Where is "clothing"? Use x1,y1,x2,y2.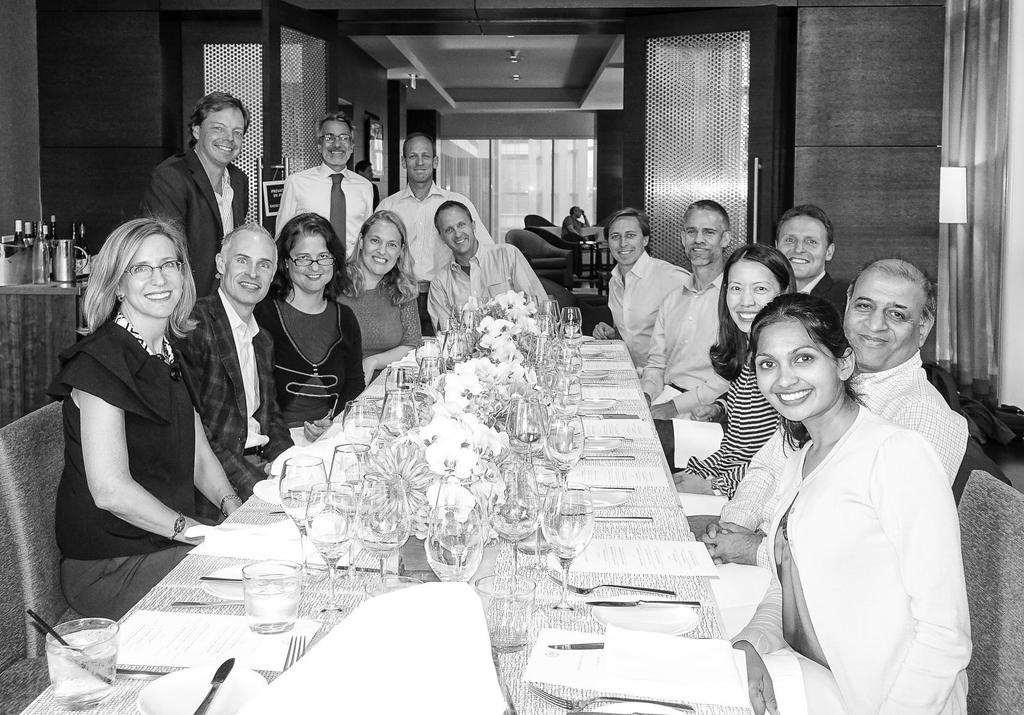
561,216,585,243.
